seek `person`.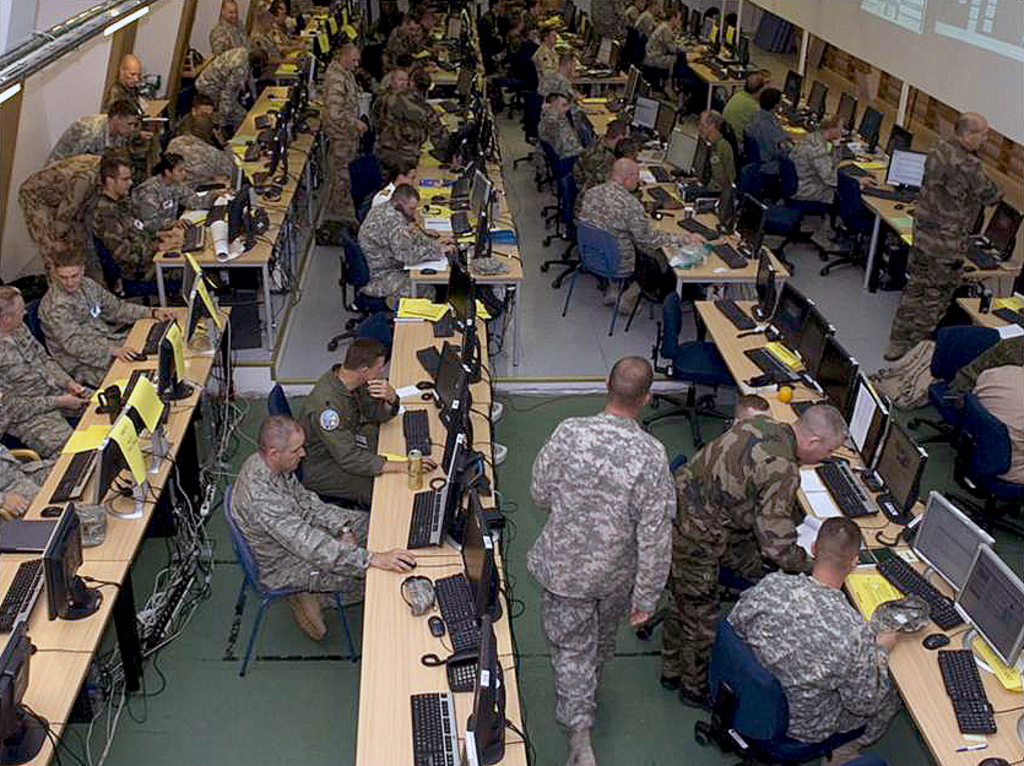
(x1=480, y1=0, x2=503, y2=38).
